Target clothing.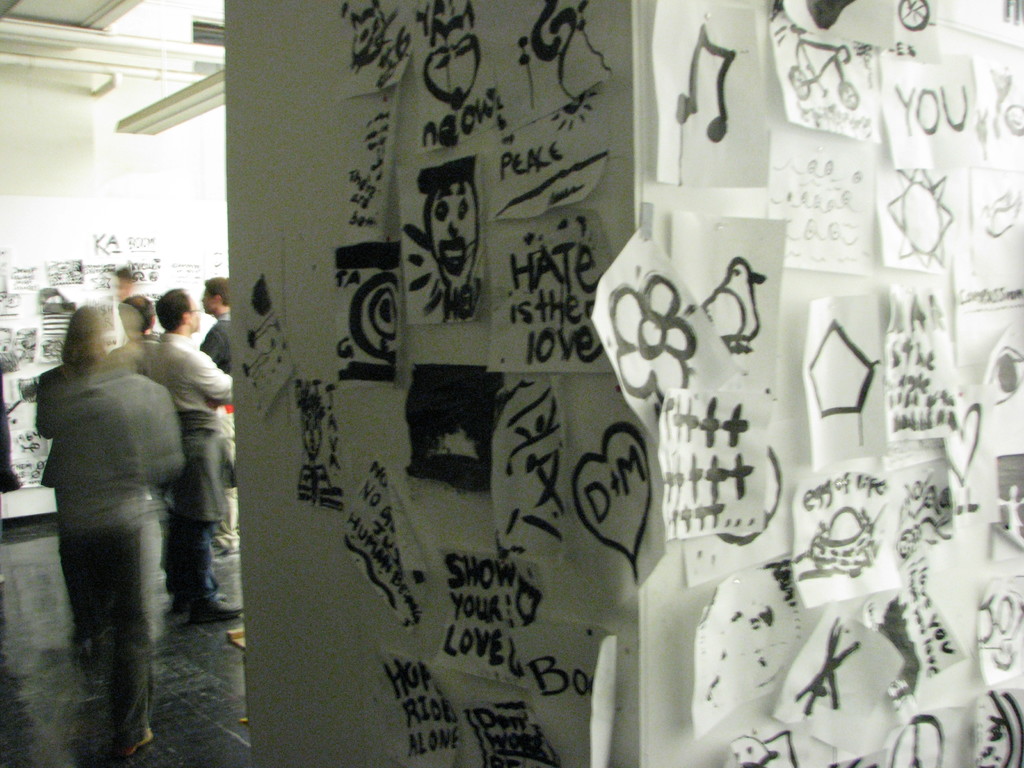
Target region: bbox=[17, 270, 227, 735].
